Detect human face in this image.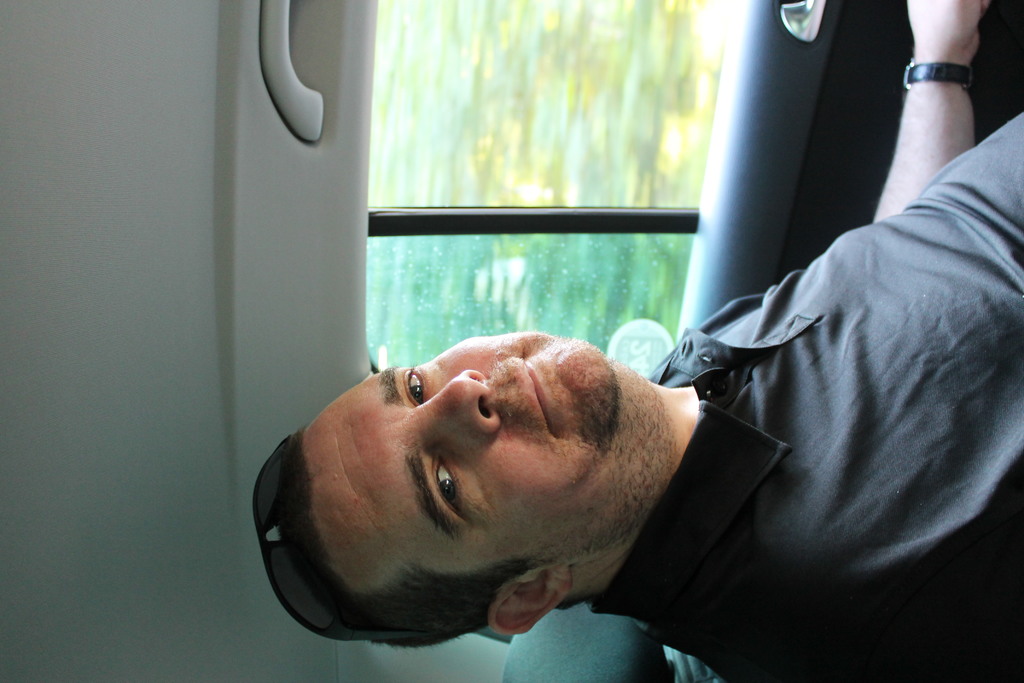
Detection: l=305, t=334, r=620, b=579.
